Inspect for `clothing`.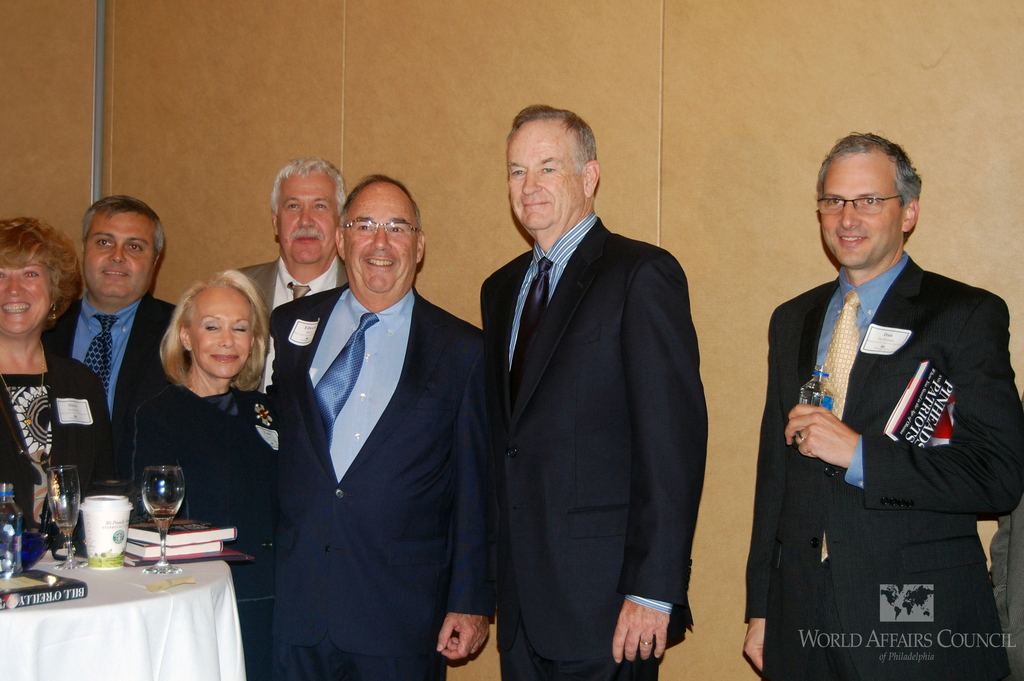
Inspection: l=0, t=340, r=115, b=539.
